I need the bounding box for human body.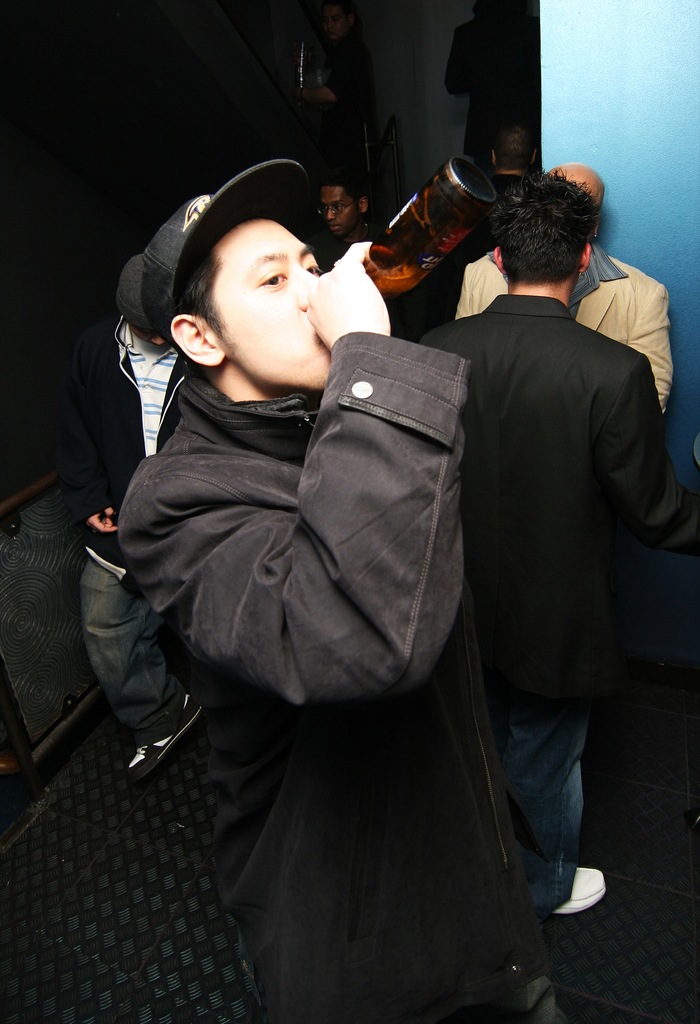
Here it is: (444, 1, 546, 171).
